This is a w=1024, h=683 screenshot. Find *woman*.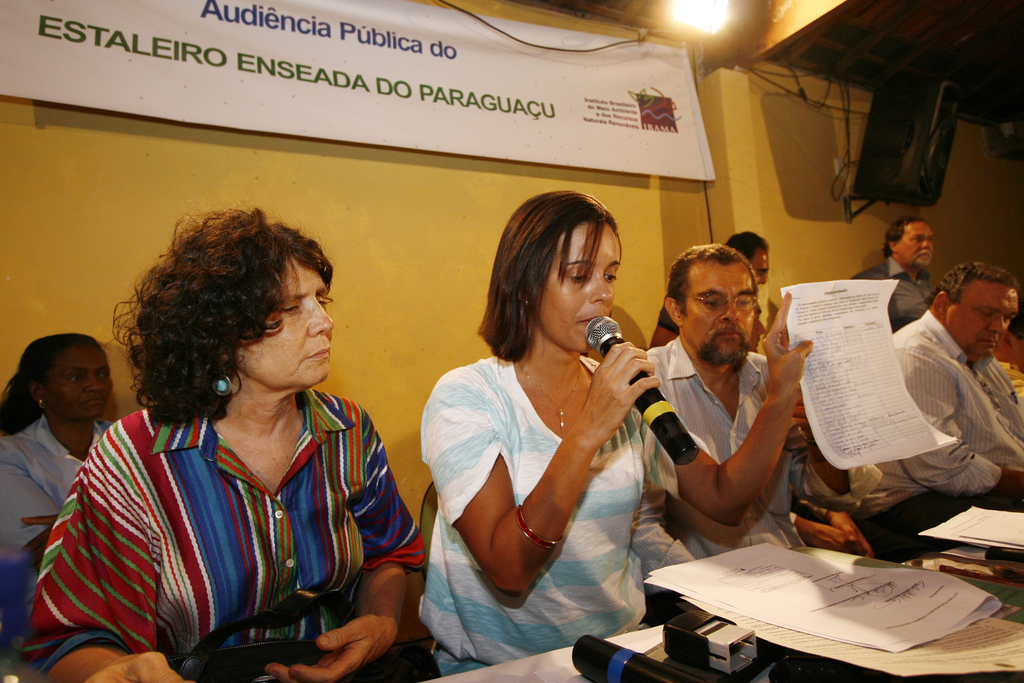
Bounding box: [left=0, top=328, right=117, bottom=682].
